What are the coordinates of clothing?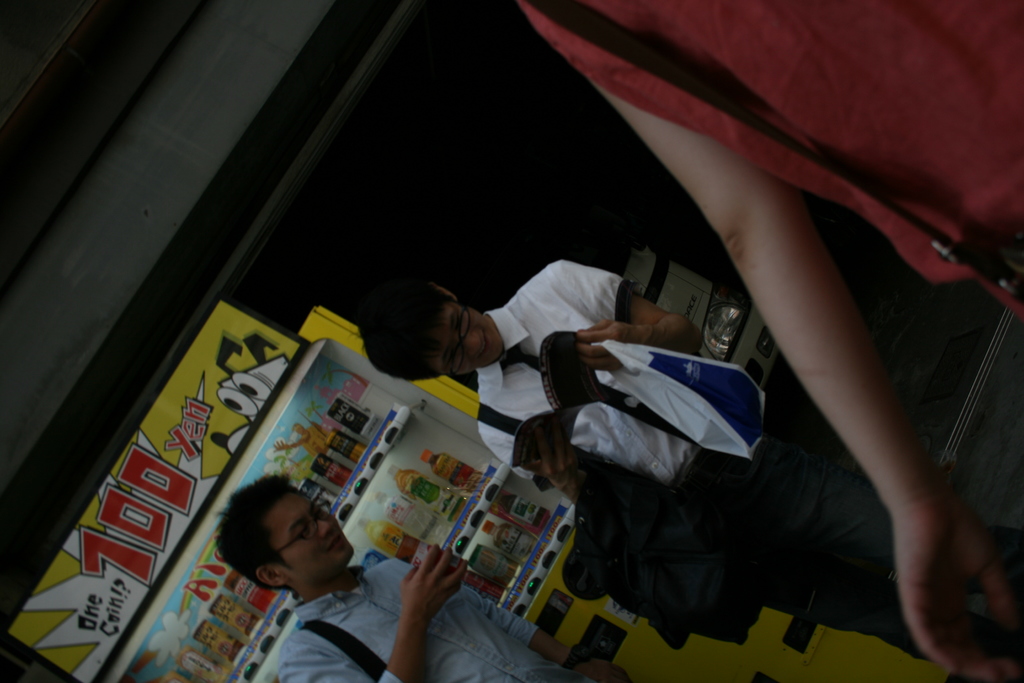
pyautogui.locateOnScreen(478, 259, 710, 530).
